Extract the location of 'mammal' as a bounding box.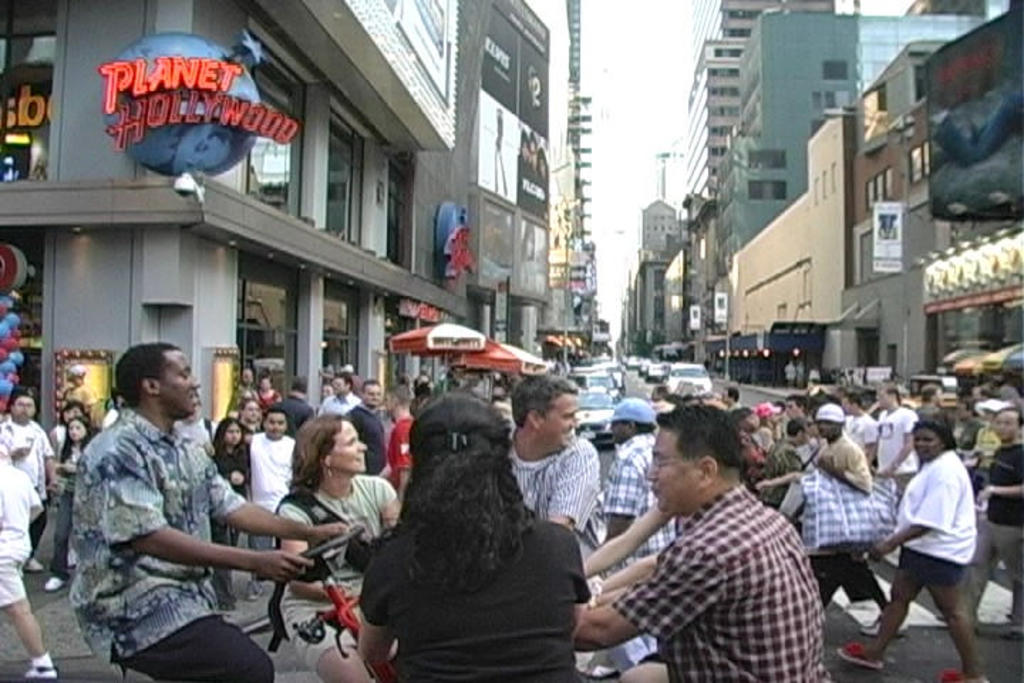
locate(320, 370, 360, 418).
